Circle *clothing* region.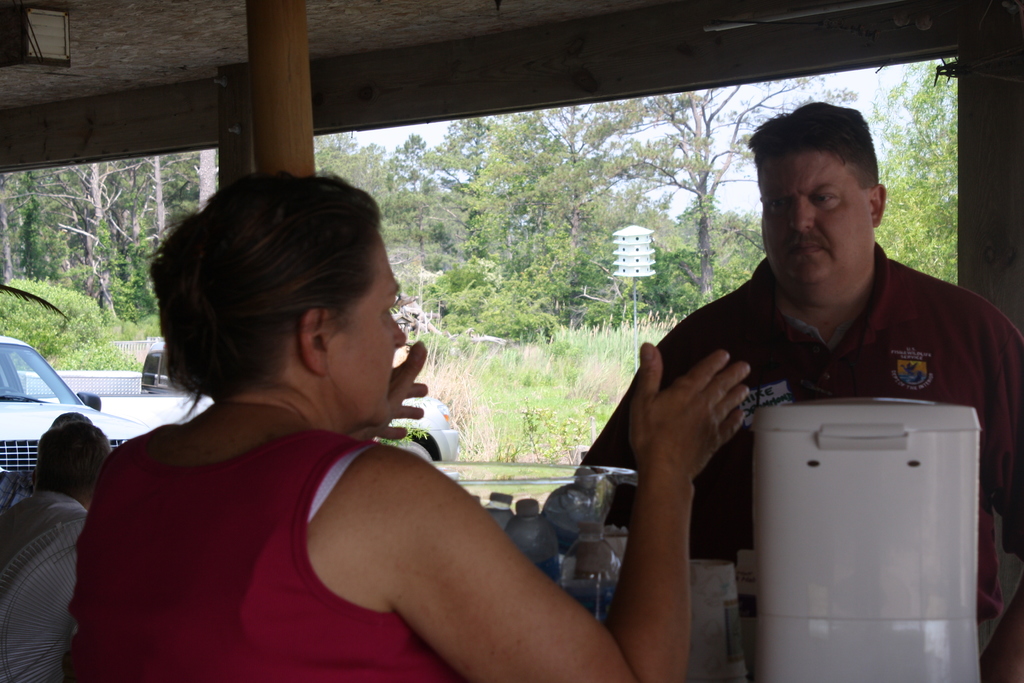
Region: region(580, 236, 1023, 628).
